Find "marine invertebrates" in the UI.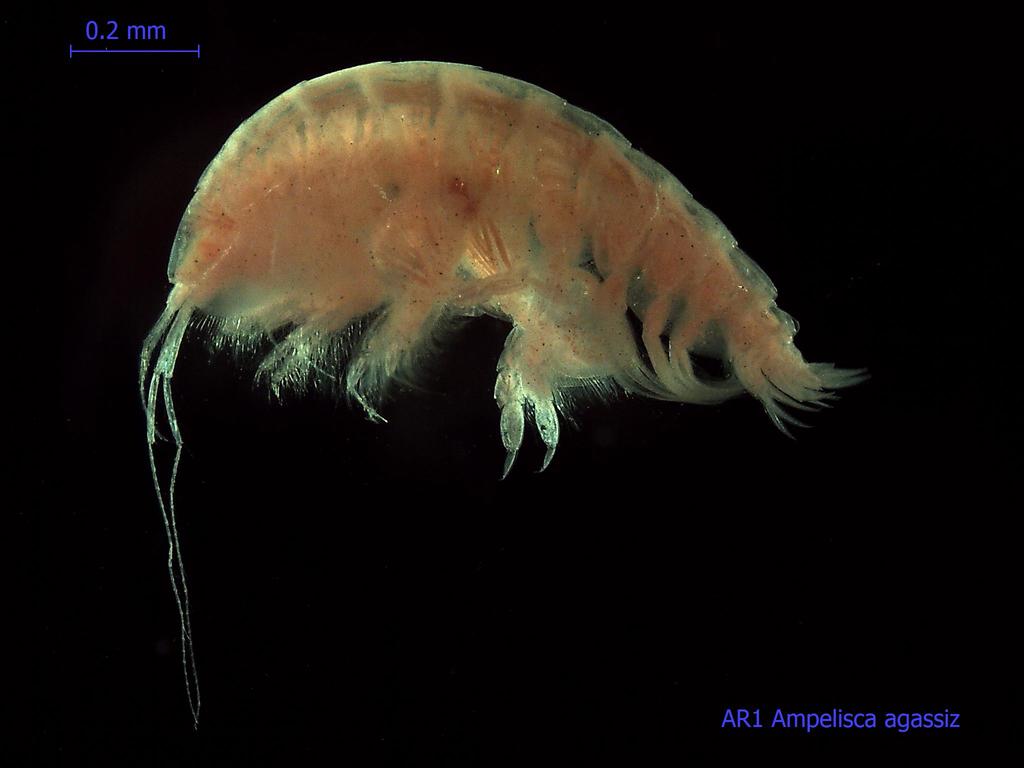
UI element at Rect(136, 60, 866, 730).
